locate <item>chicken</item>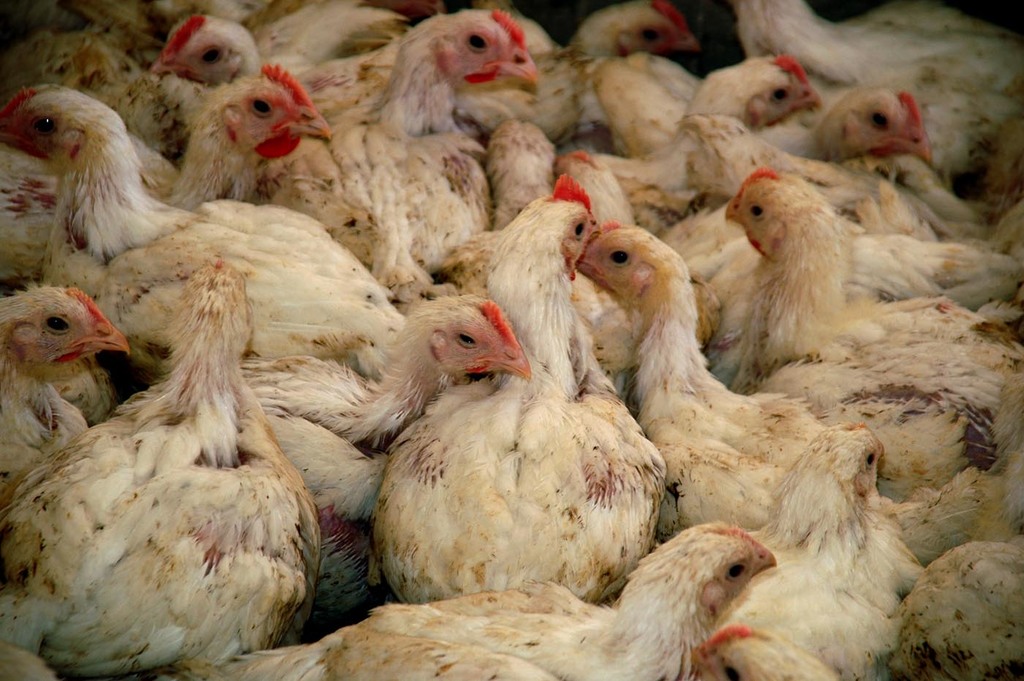
[left=29, top=248, right=323, bottom=676]
